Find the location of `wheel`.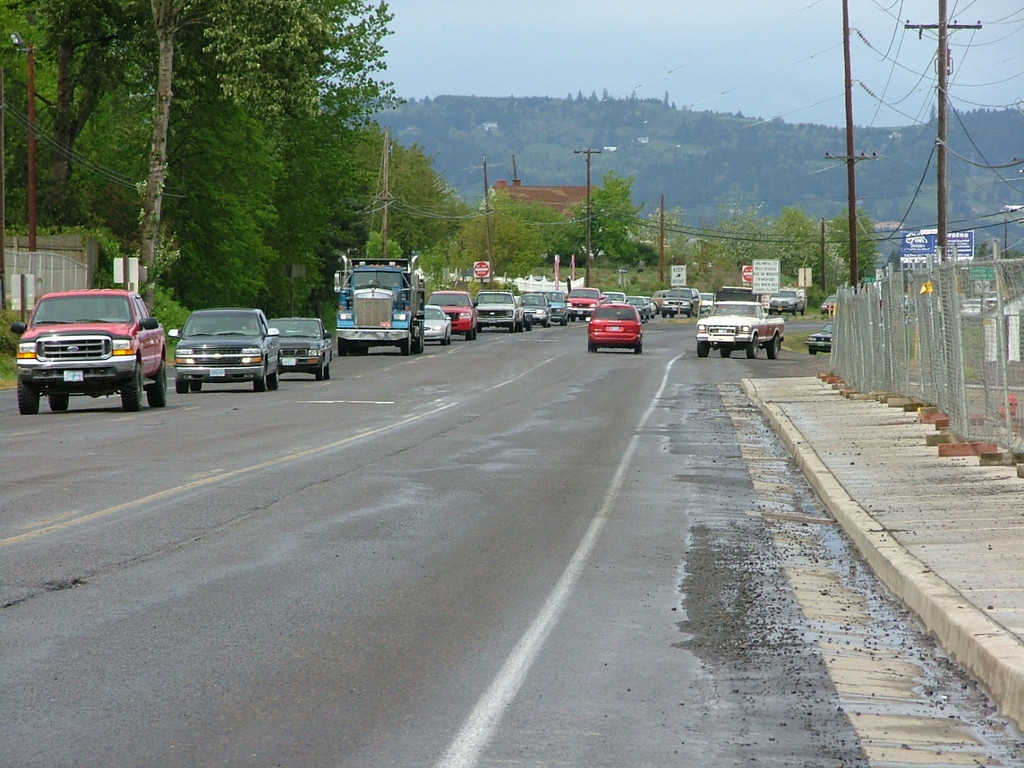
Location: <region>509, 322, 514, 334</region>.
